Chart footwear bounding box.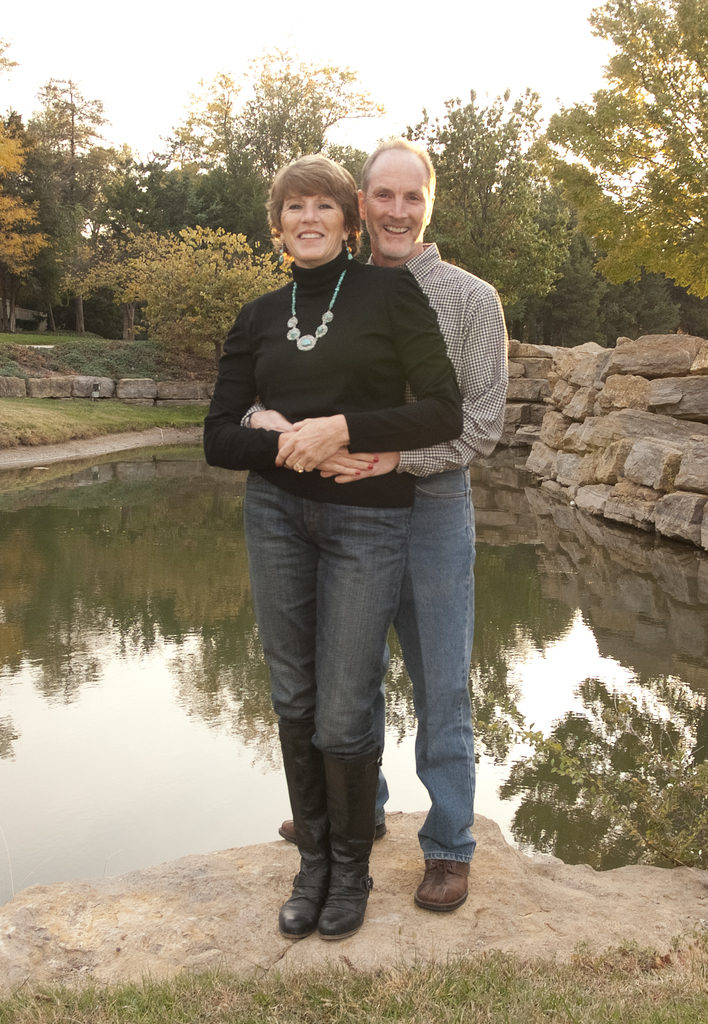
Charted: <region>279, 822, 298, 846</region>.
